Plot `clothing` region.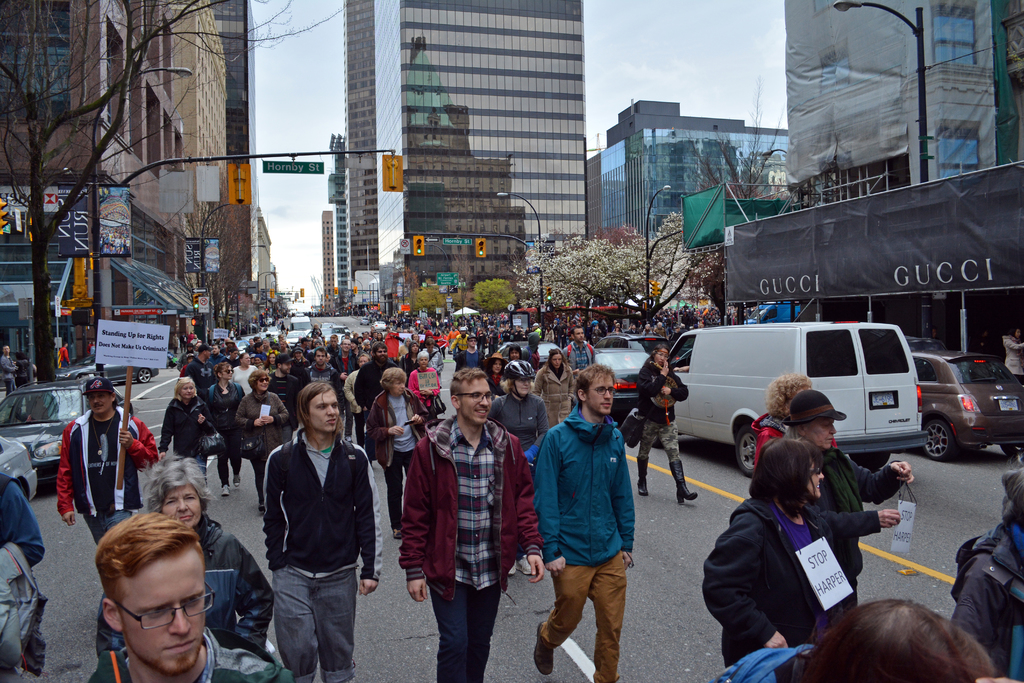
Plotted at left=232, top=388, right=285, bottom=479.
